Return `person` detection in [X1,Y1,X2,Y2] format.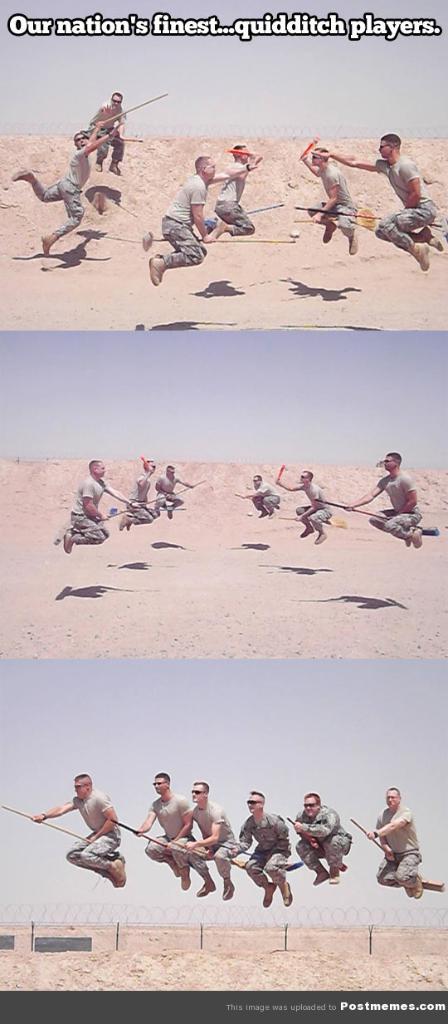
[297,796,350,871].
